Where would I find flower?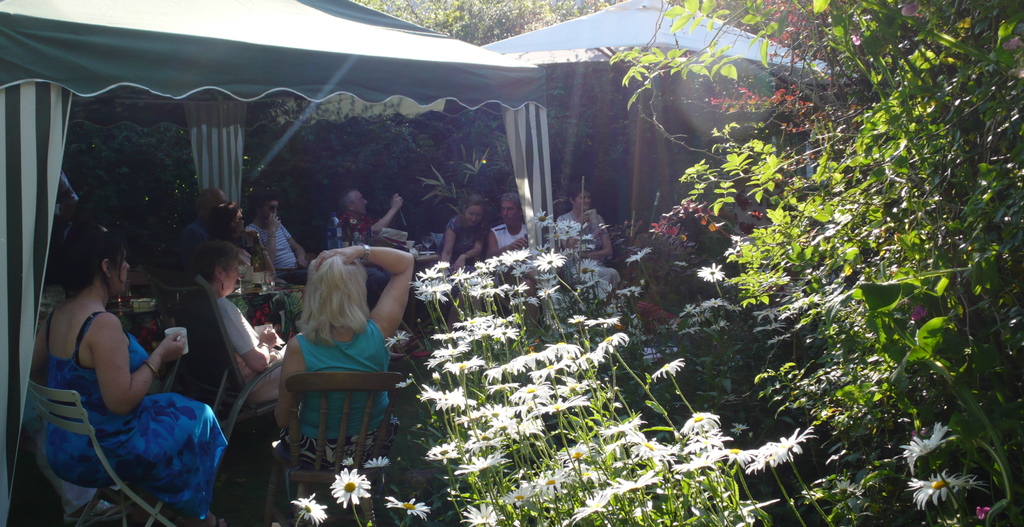
At [left=290, top=493, right=328, bottom=526].
